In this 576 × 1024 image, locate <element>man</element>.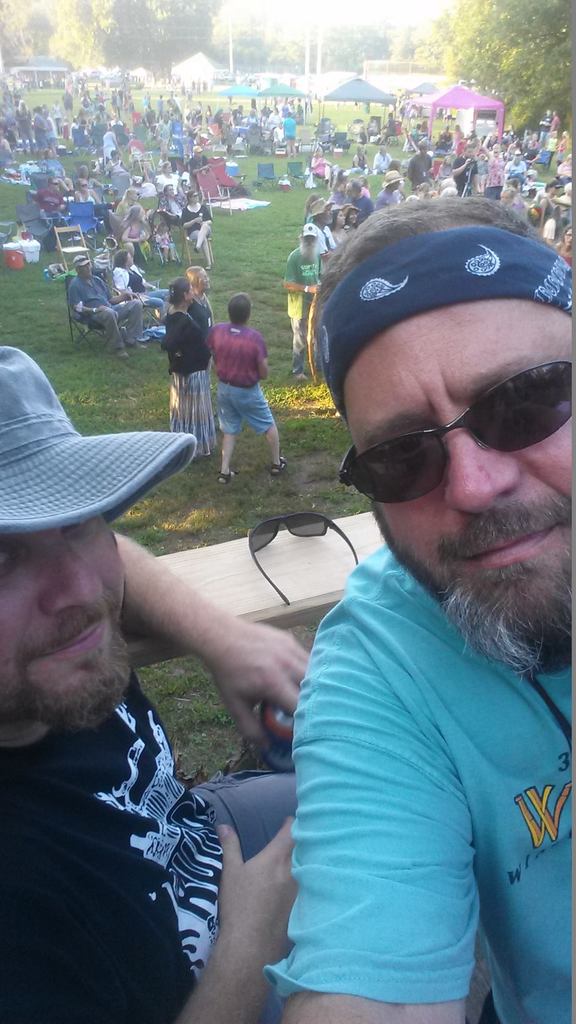
Bounding box: detection(397, 136, 430, 195).
